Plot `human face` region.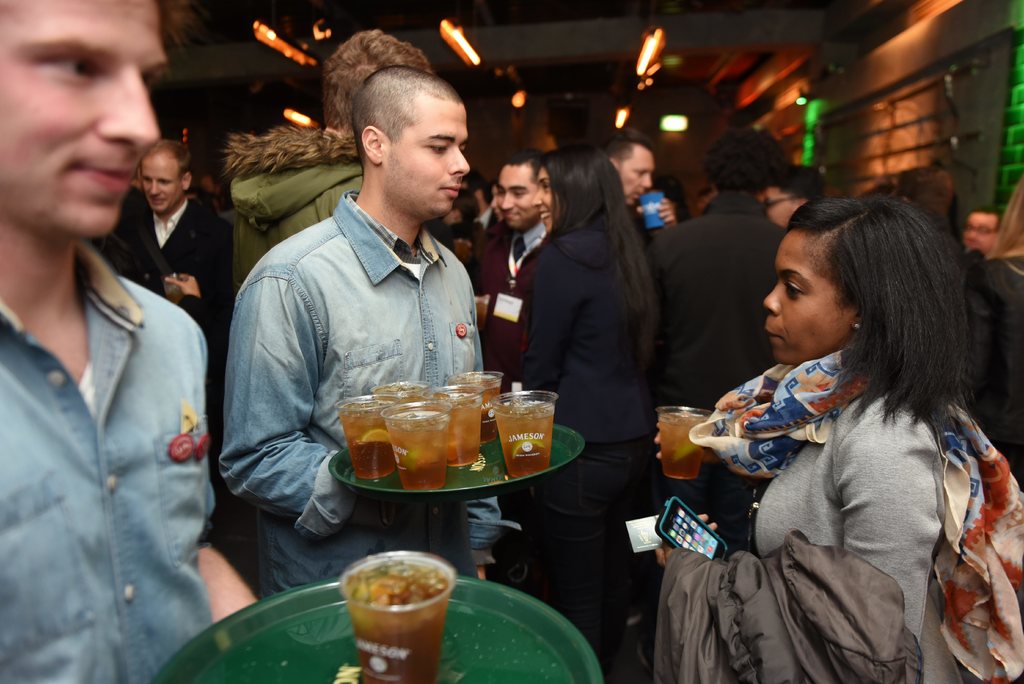
Plotted at [x1=497, y1=169, x2=533, y2=231].
